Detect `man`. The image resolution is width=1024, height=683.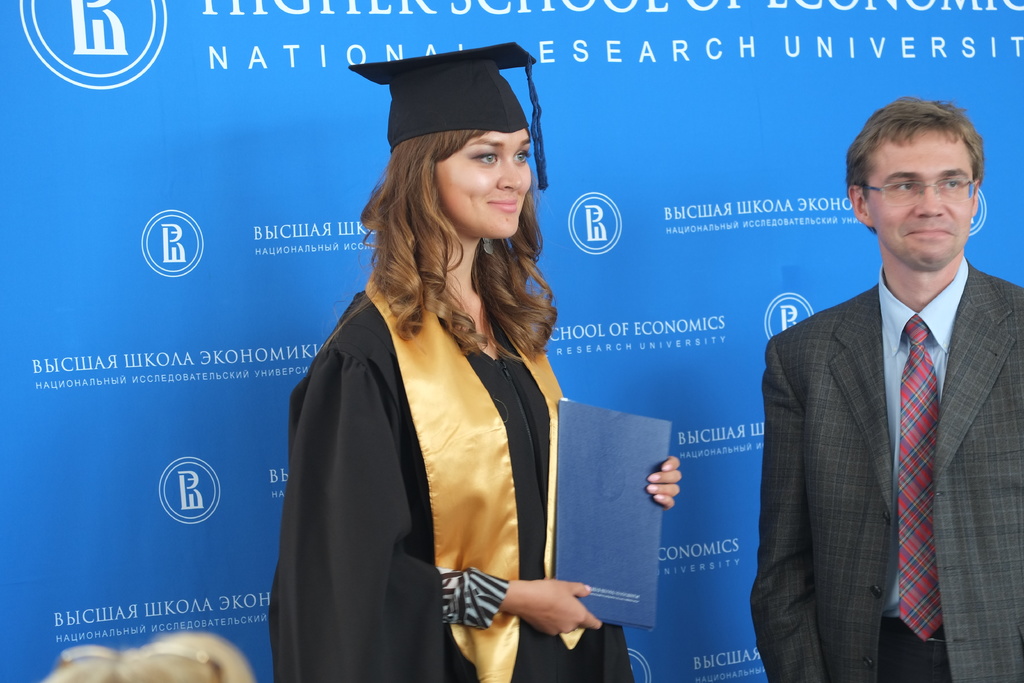
BBox(765, 97, 1014, 675).
